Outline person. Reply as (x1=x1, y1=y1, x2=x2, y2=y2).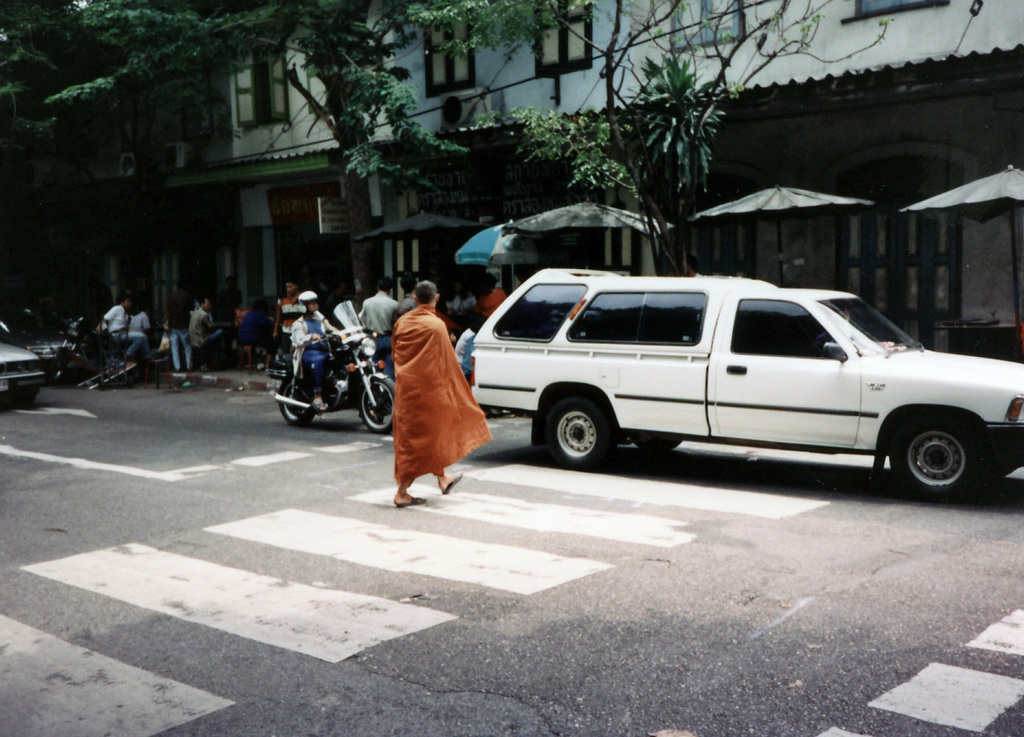
(x1=185, y1=291, x2=232, y2=357).
